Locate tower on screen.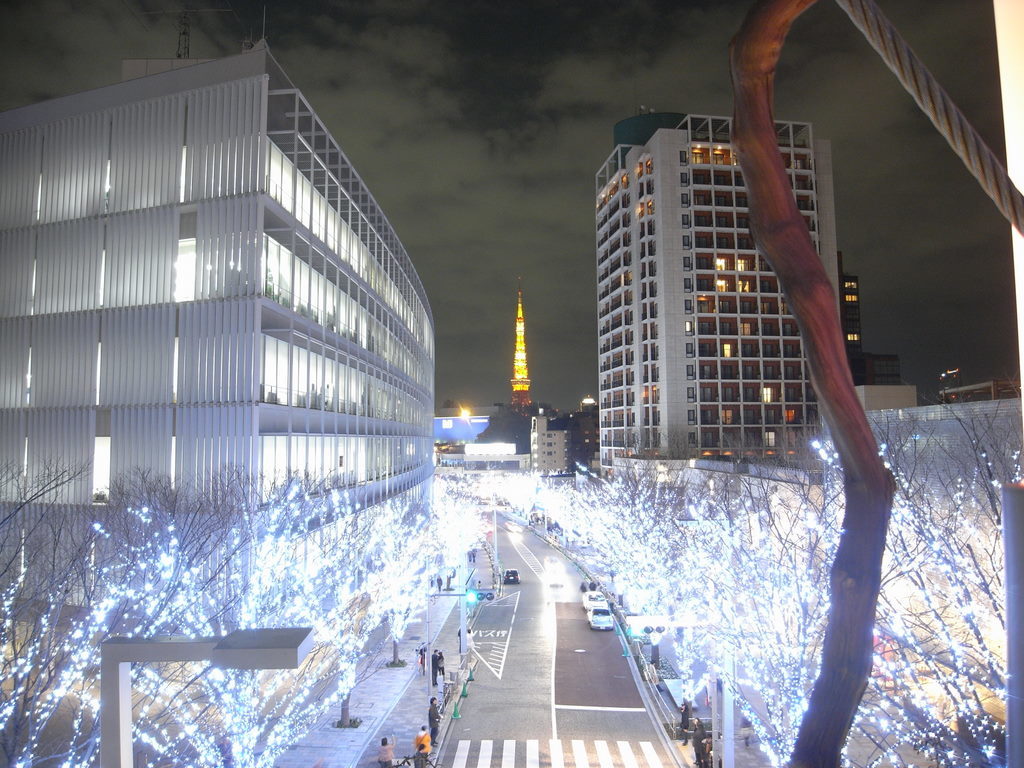
On screen at x1=598 y1=109 x2=844 y2=470.
